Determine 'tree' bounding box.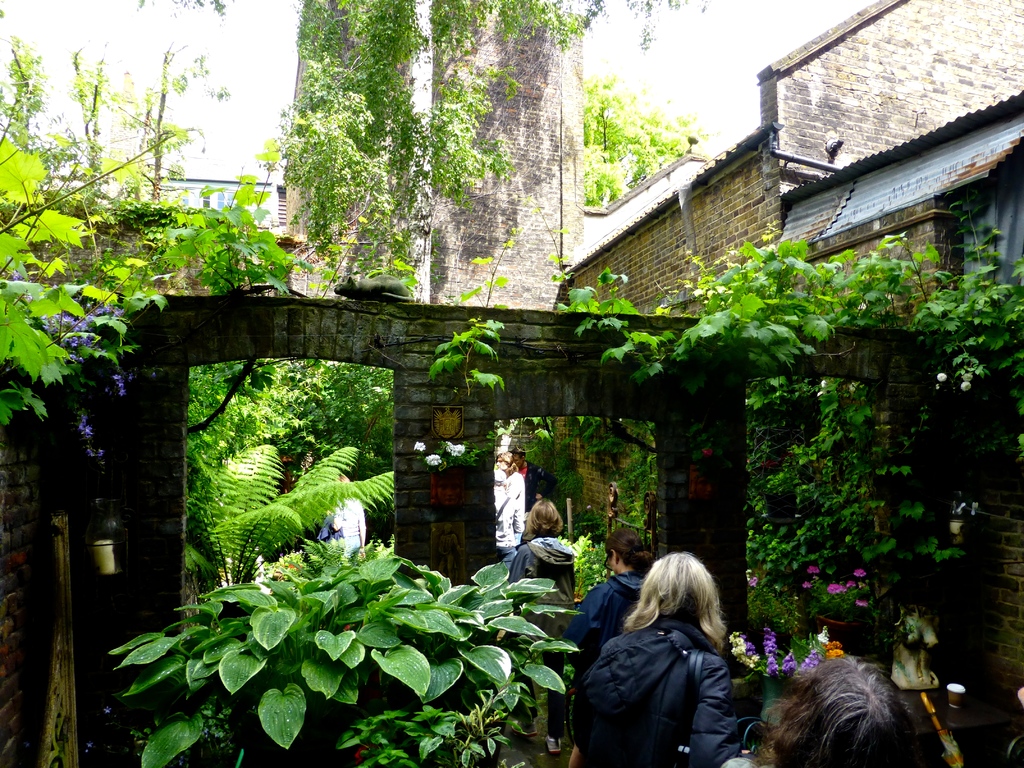
Determined: pyautogui.locateOnScreen(581, 74, 695, 204).
